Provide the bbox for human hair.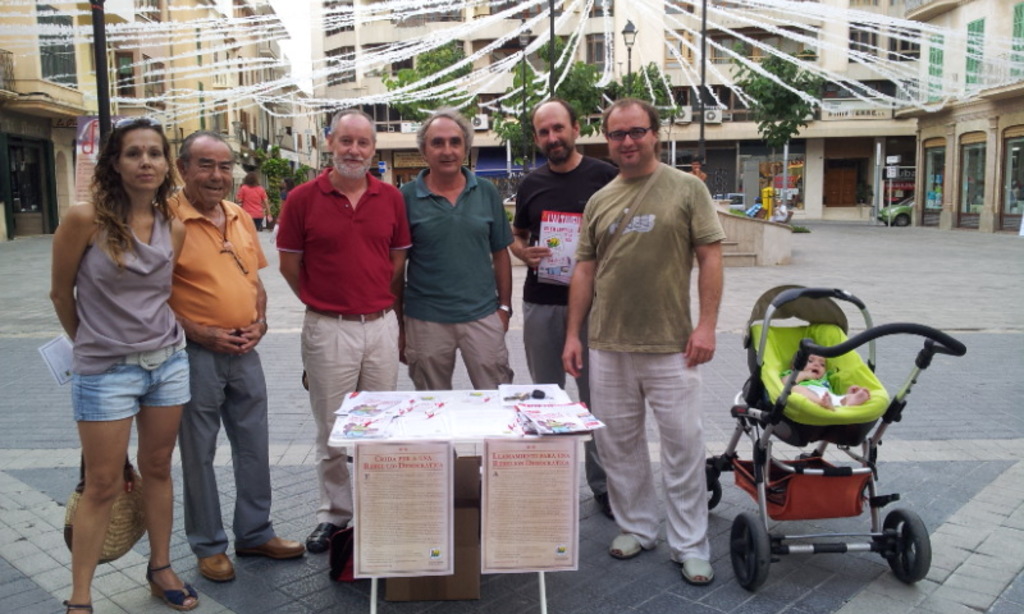
(600,98,663,165).
